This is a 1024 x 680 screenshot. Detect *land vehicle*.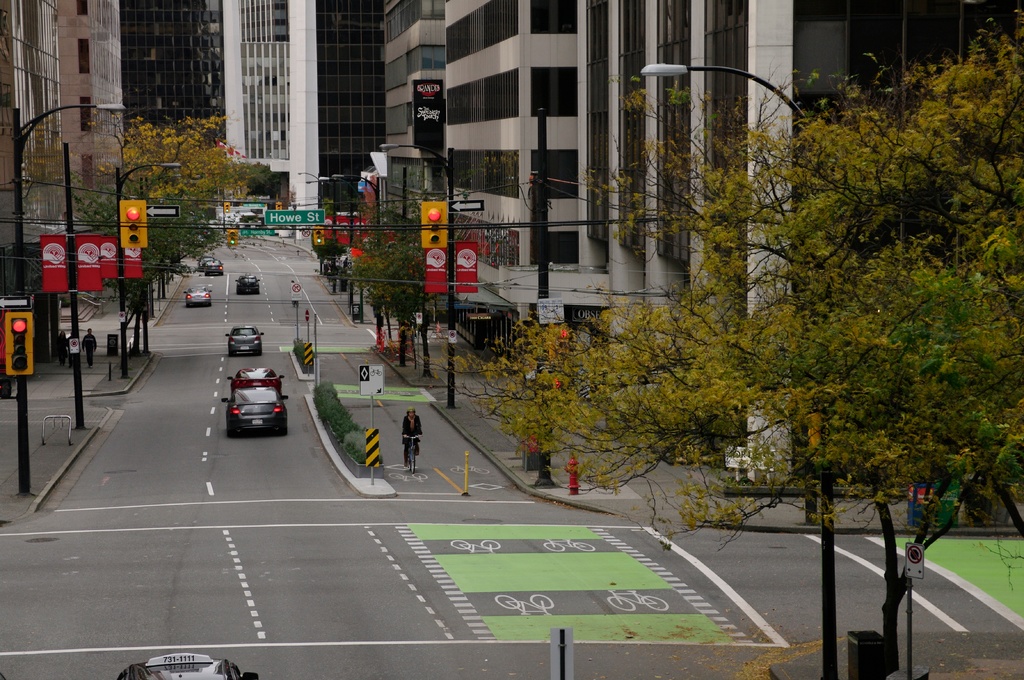
[left=227, top=365, right=280, bottom=393].
